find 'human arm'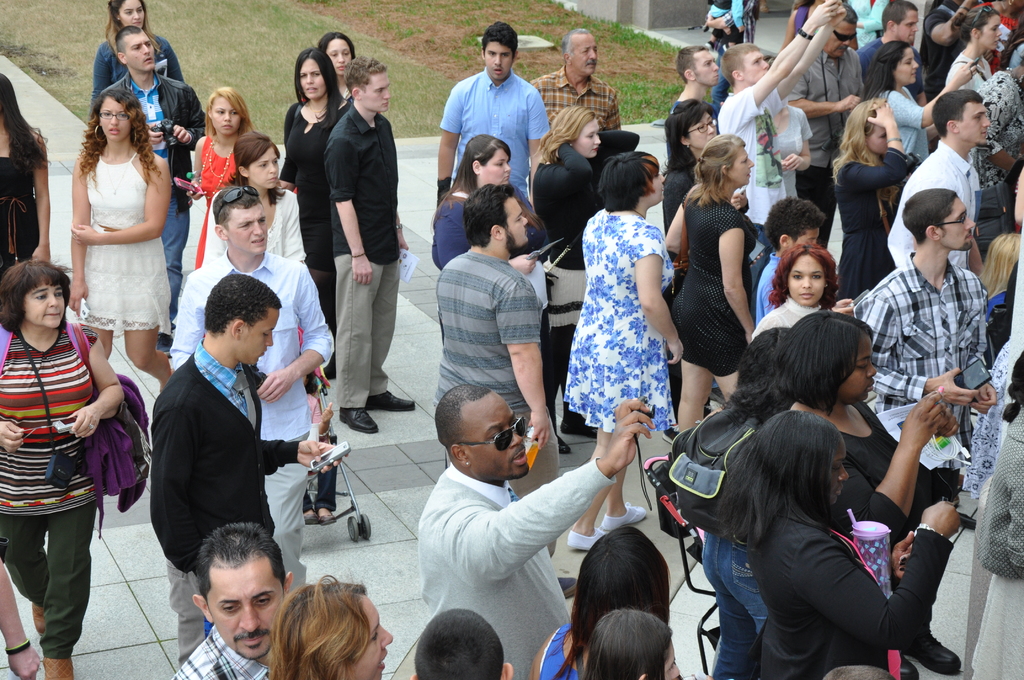
rect(253, 403, 348, 473)
